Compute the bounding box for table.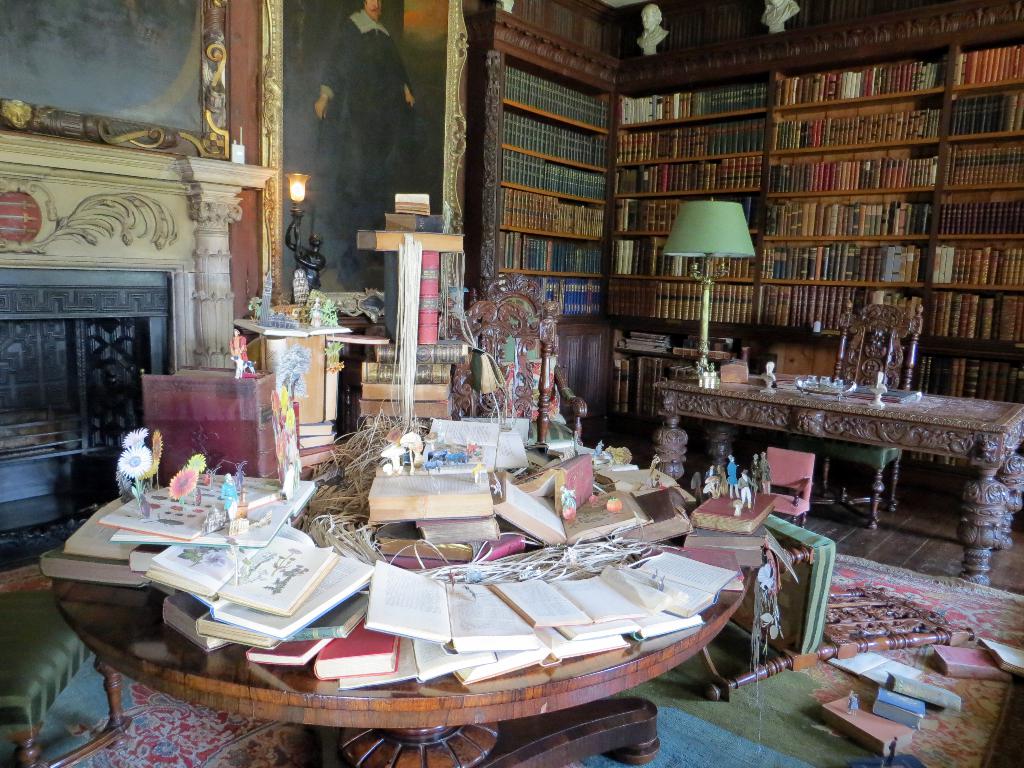
652/371/1022/581.
